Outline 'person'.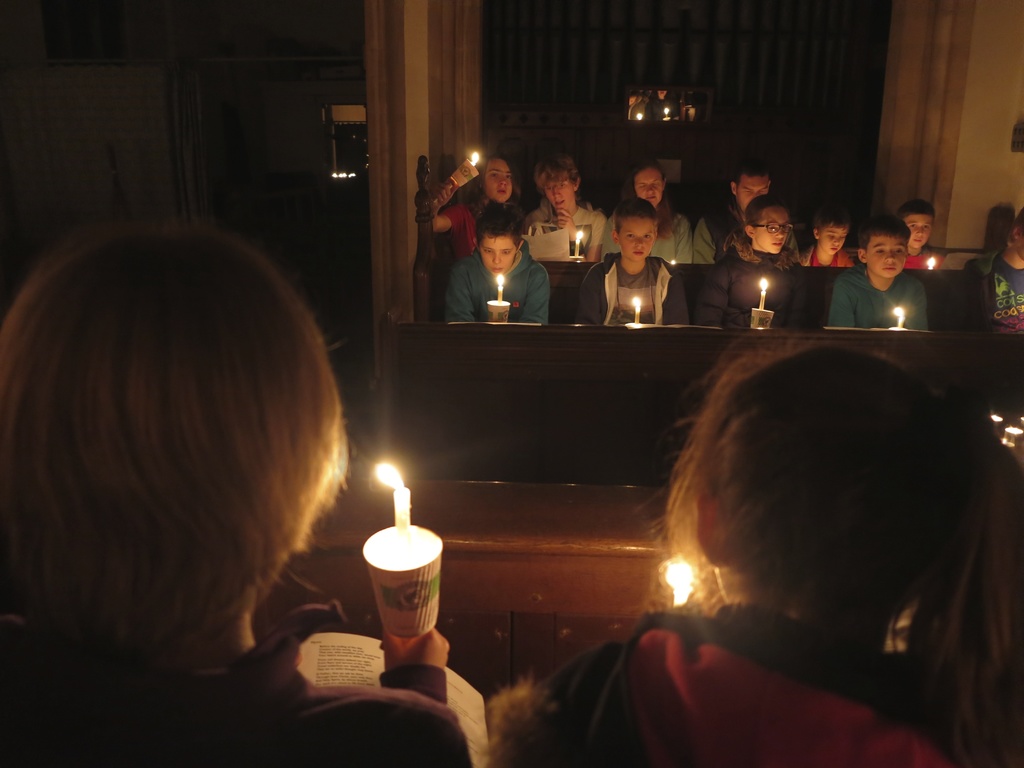
Outline: <bbox>500, 330, 1023, 767</bbox>.
